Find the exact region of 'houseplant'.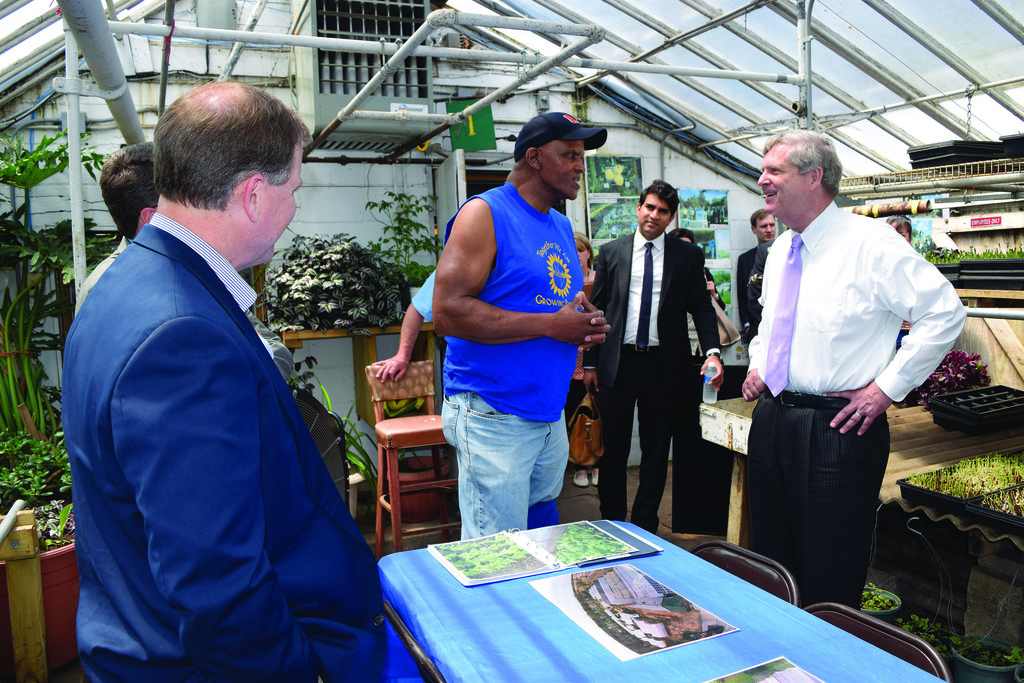
Exact region: crop(953, 219, 1023, 286).
